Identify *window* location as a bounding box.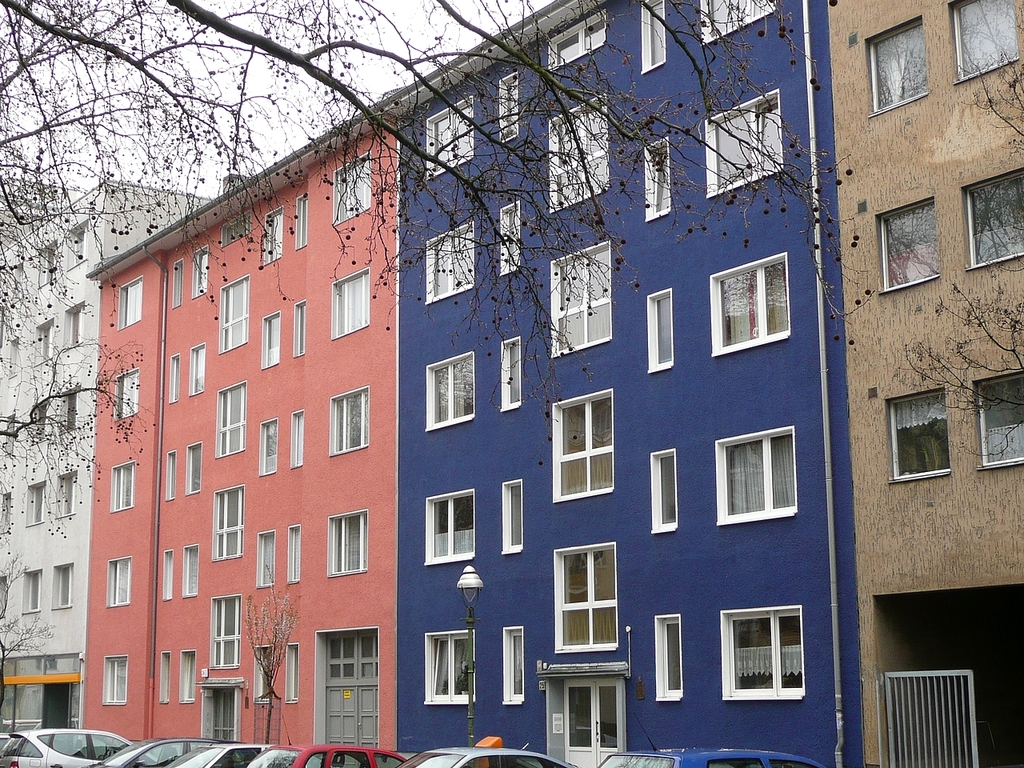
box=[321, 159, 366, 217].
